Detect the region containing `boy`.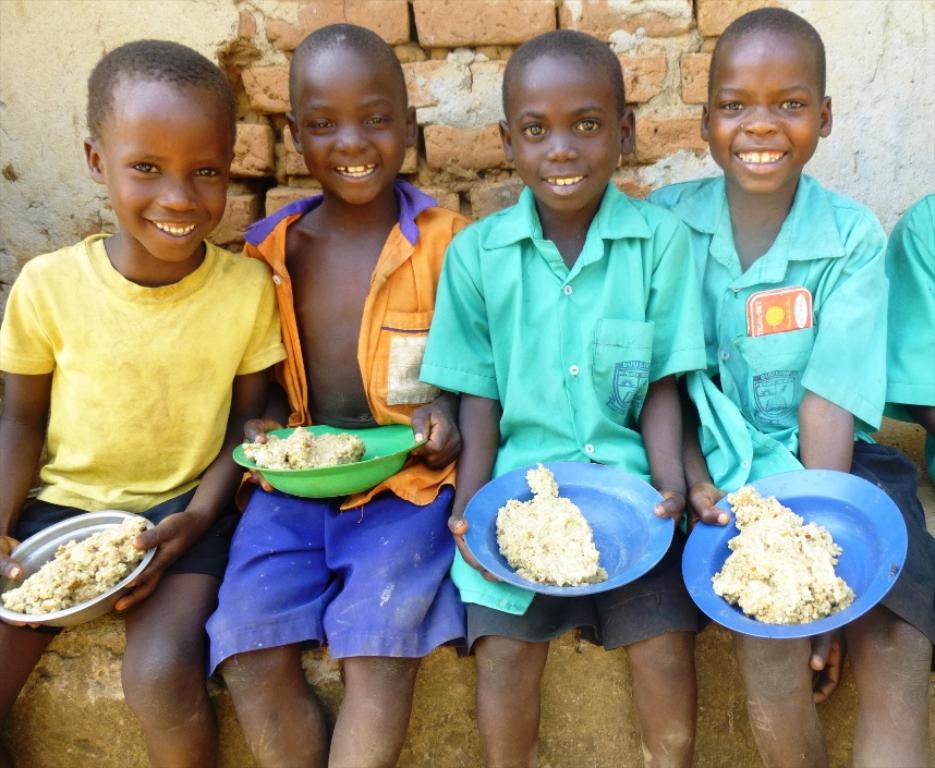
<region>205, 22, 470, 767</region>.
